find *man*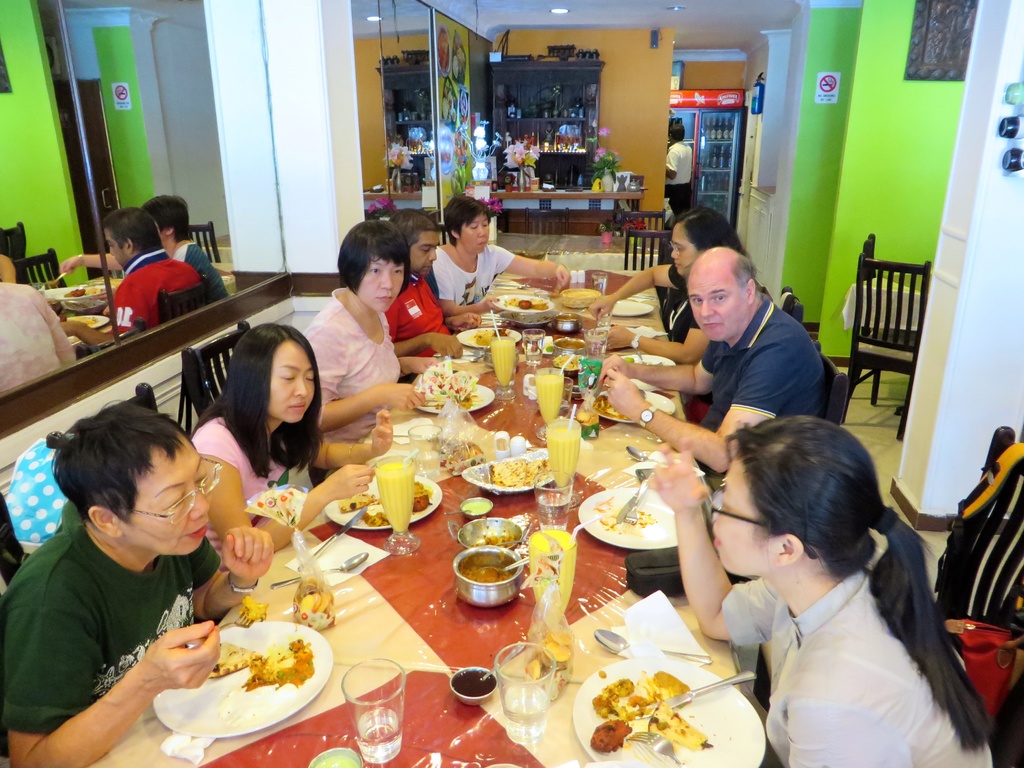
[604, 245, 829, 462]
